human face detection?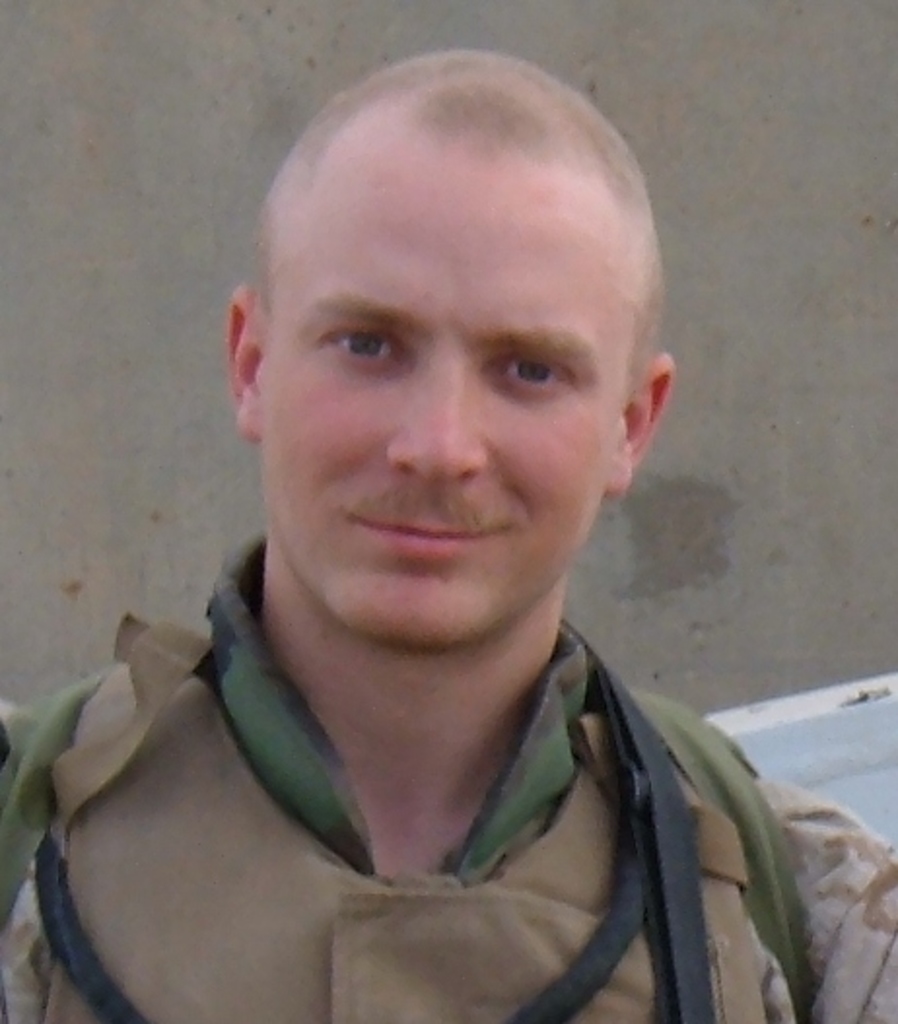
253, 97, 636, 633
